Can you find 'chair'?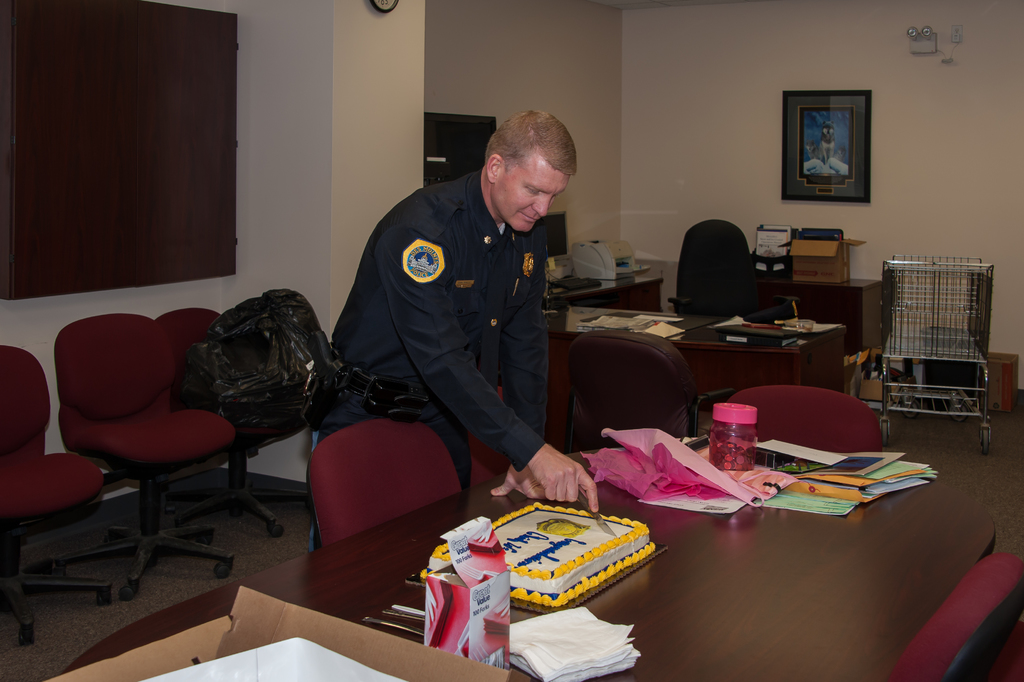
Yes, bounding box: select_region(470, 387, 575, 487).
